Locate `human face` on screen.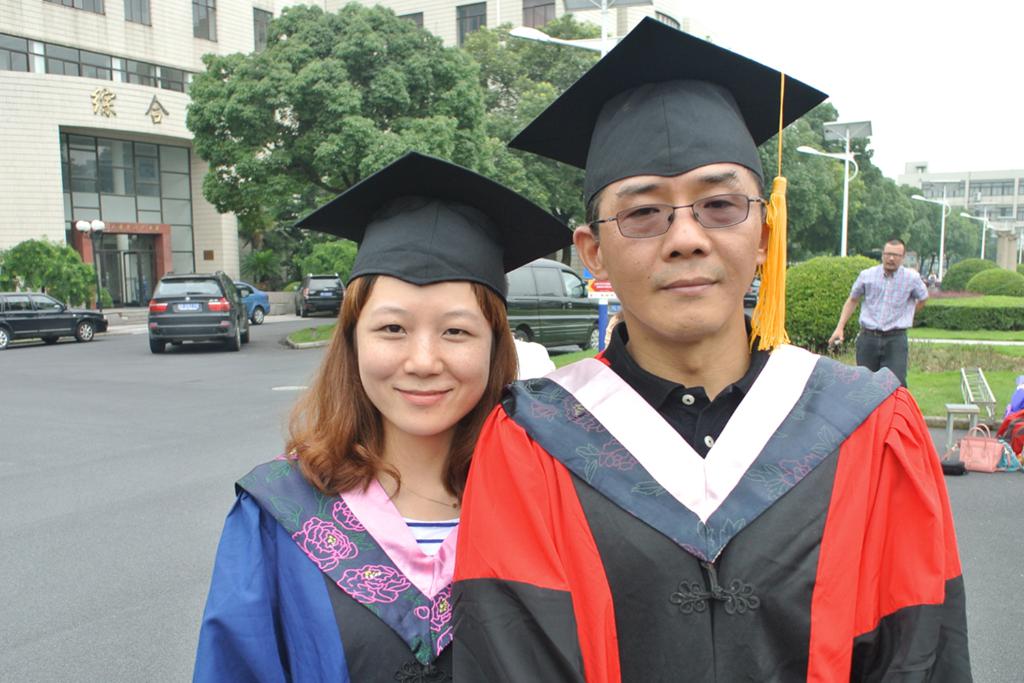
On screen at [881, 247, 905, 265].
